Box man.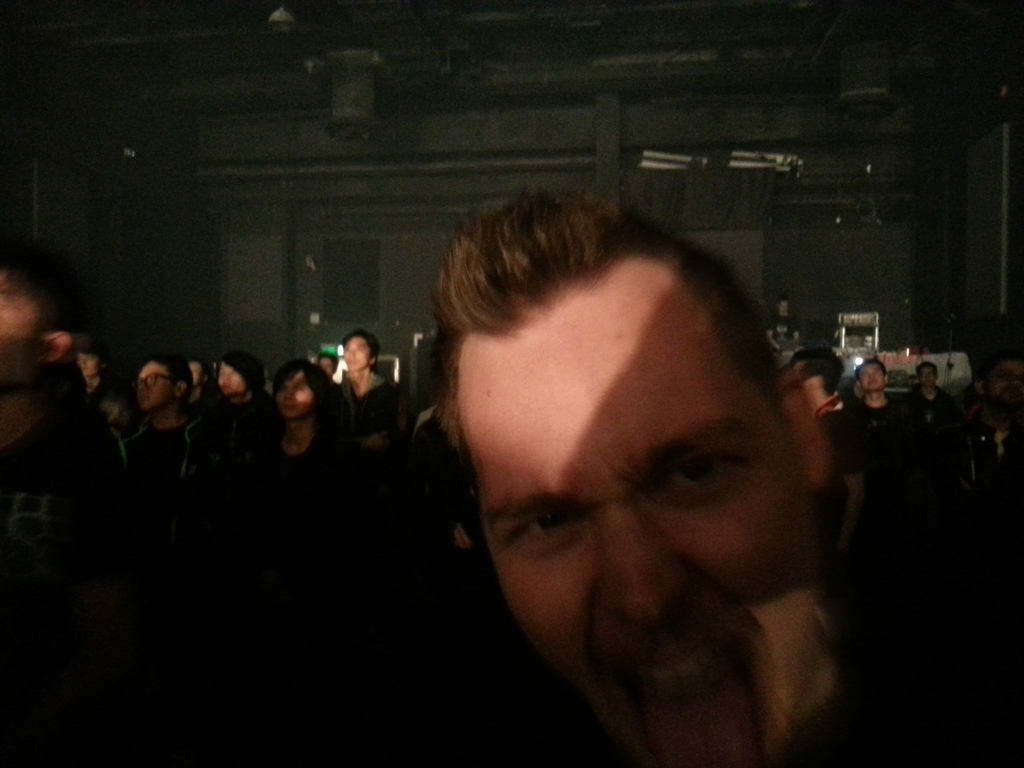
<bbox>0, 243, 125, 593</bbox>.
